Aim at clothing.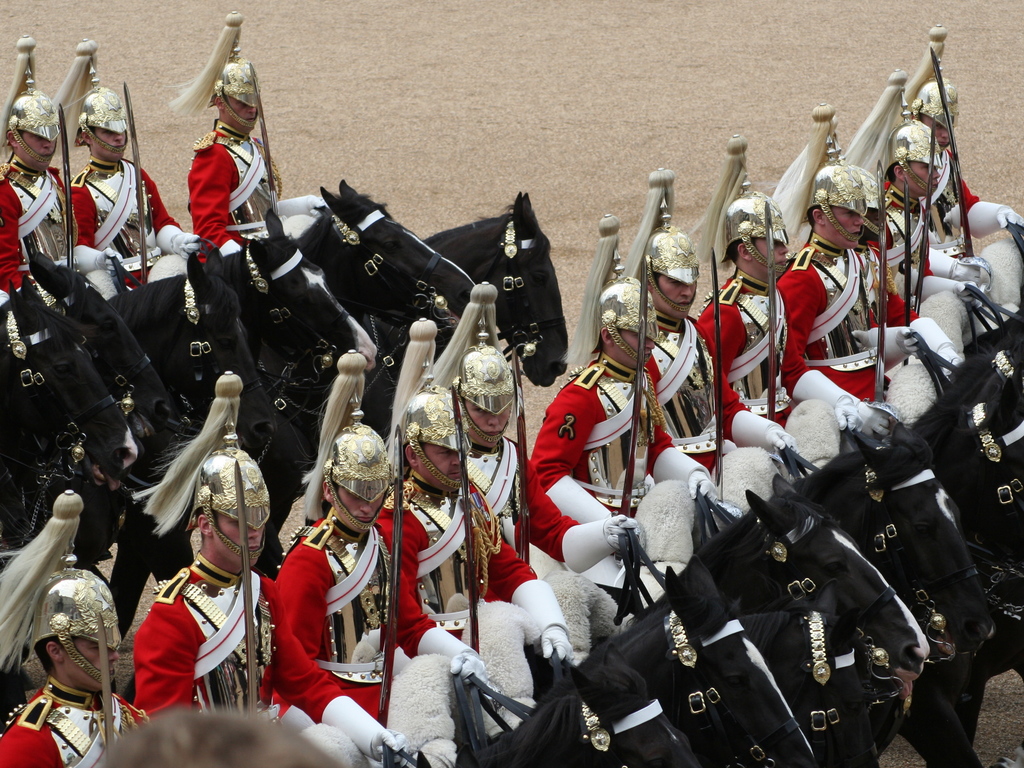
Aimed at l=699, t=266, r=838, b=481.
